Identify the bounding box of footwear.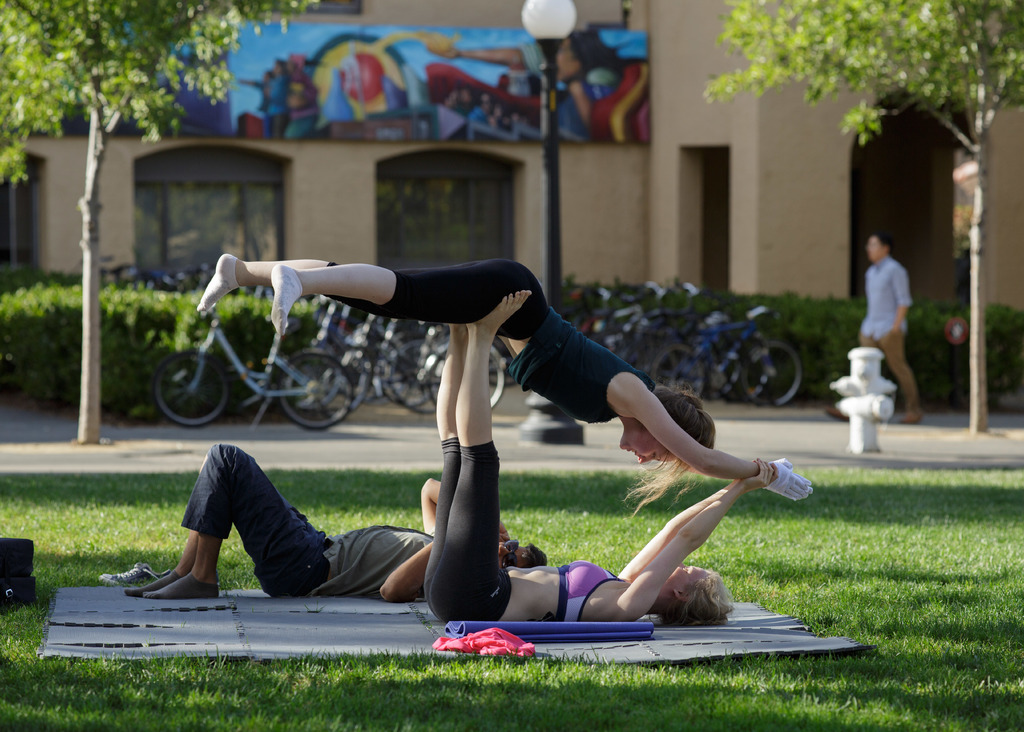
BBox(118, 553, 214, 619).
